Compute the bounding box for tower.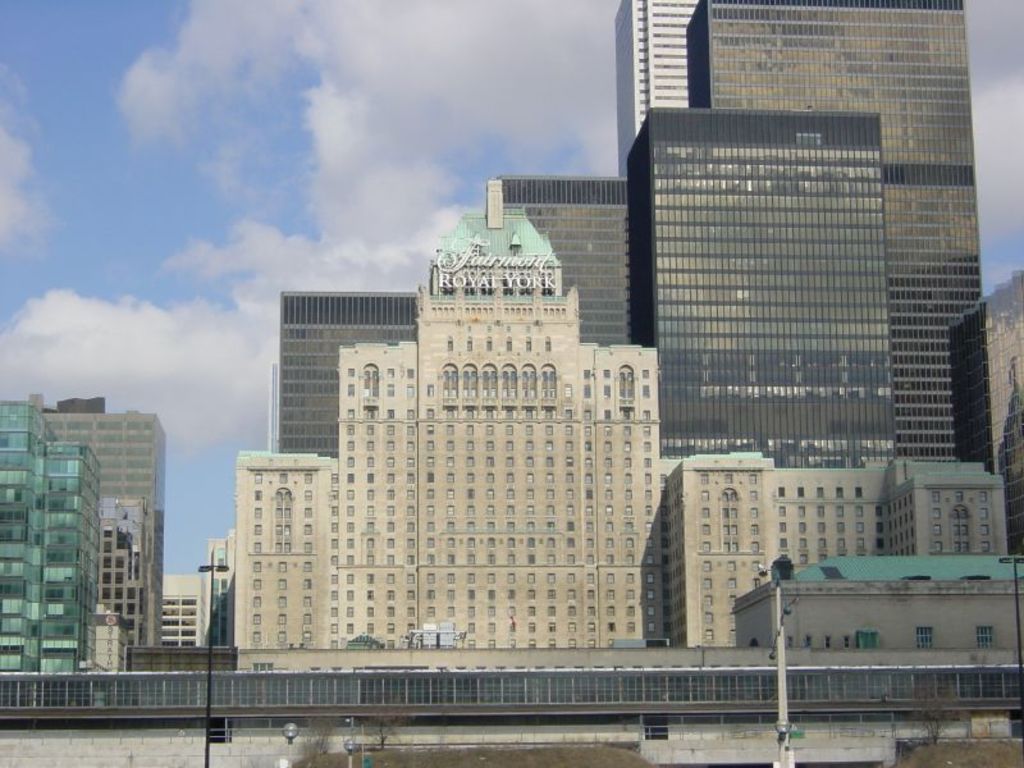
157:571:206:653.
